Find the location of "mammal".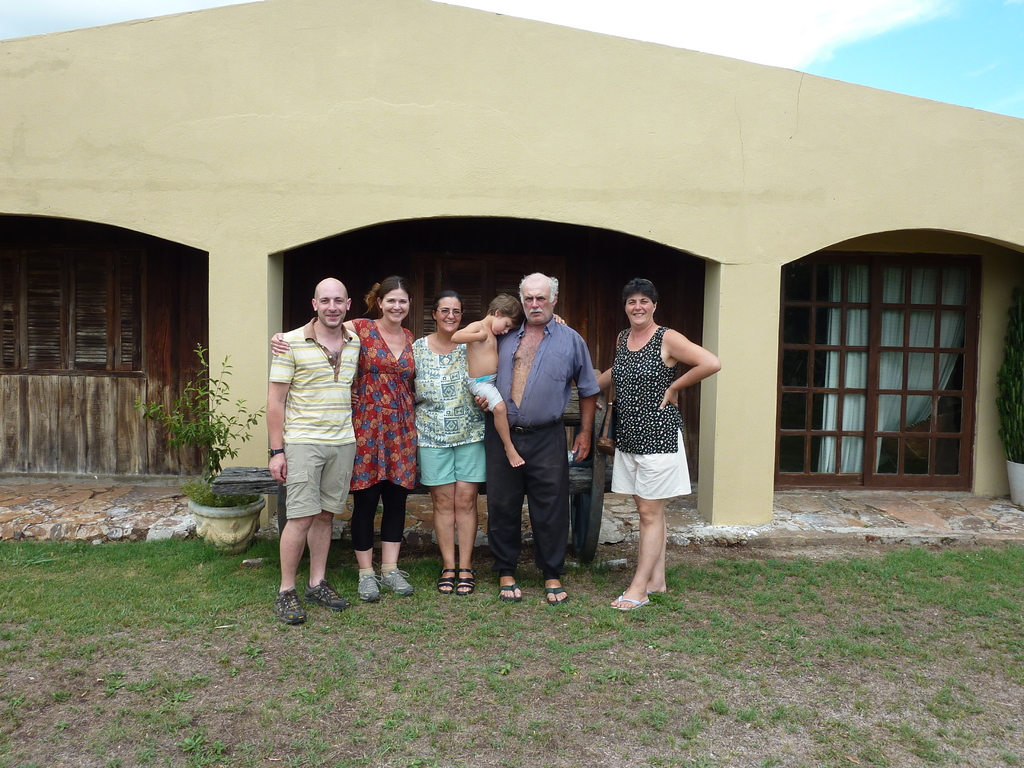
Location: select_region(449, 292, 566, 467).
